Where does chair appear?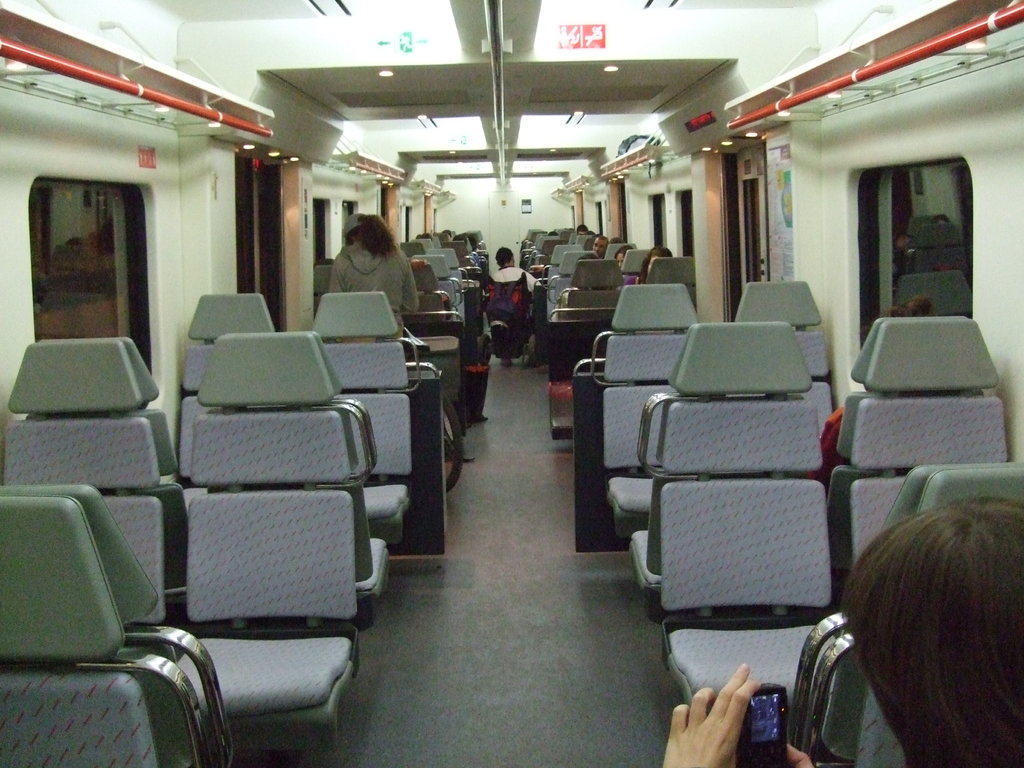
Appears at rect(657, 321, 833, 704).
